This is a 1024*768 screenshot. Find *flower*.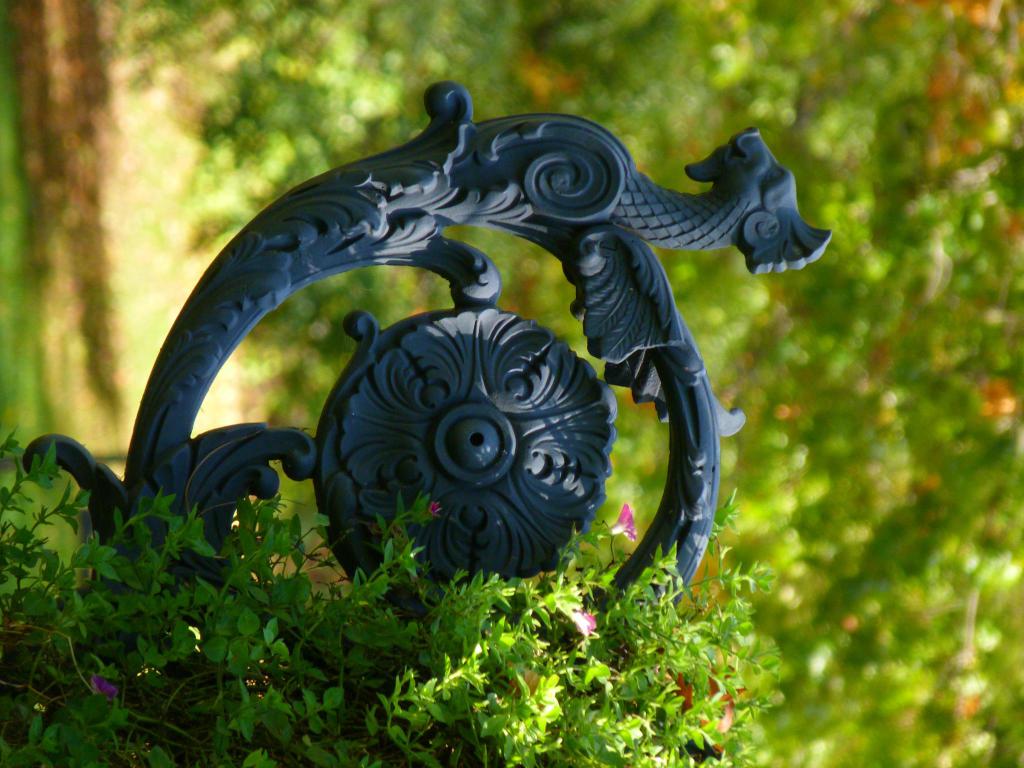
Bounding box: bbox(92, 673, 120, 699).
